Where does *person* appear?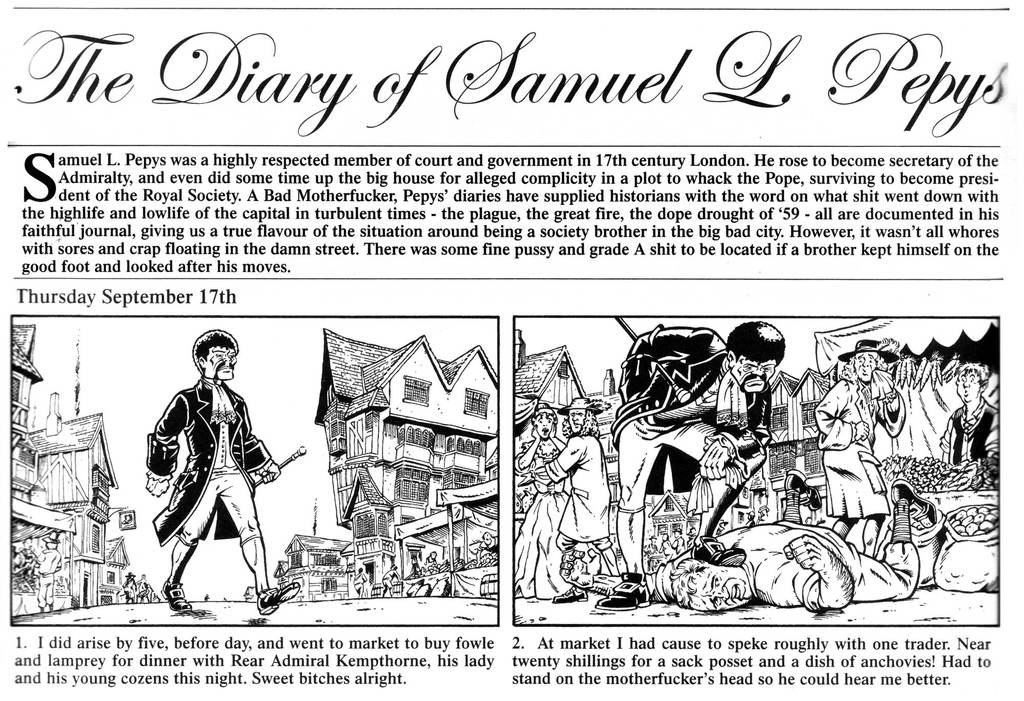
Appears at left=819, top=337, right=906, bottom=554.
